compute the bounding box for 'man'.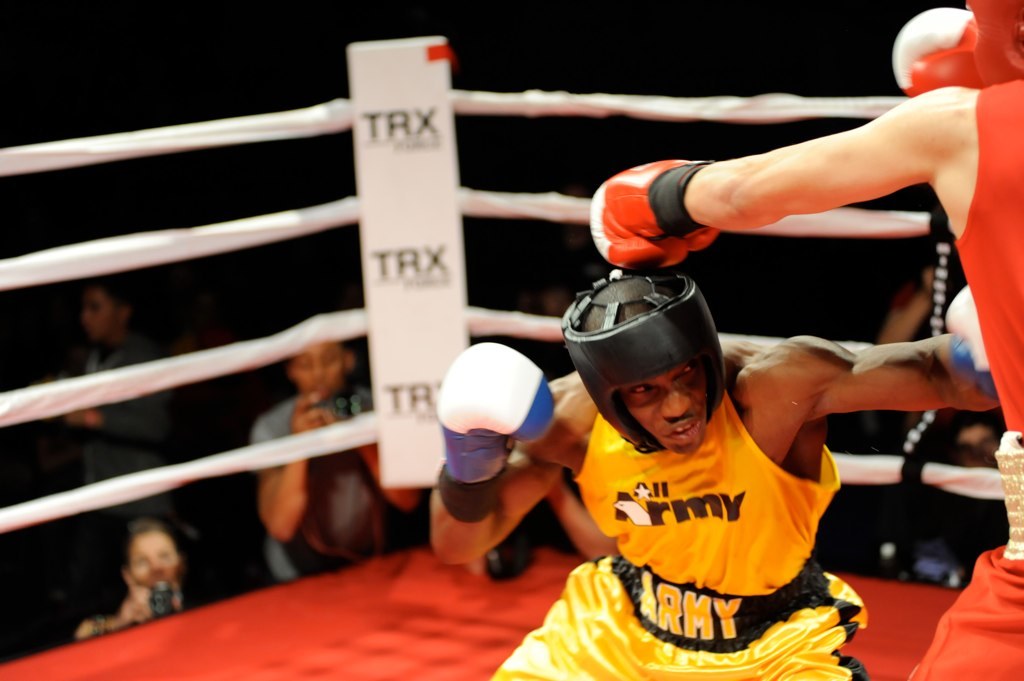
246:331:413:586.
